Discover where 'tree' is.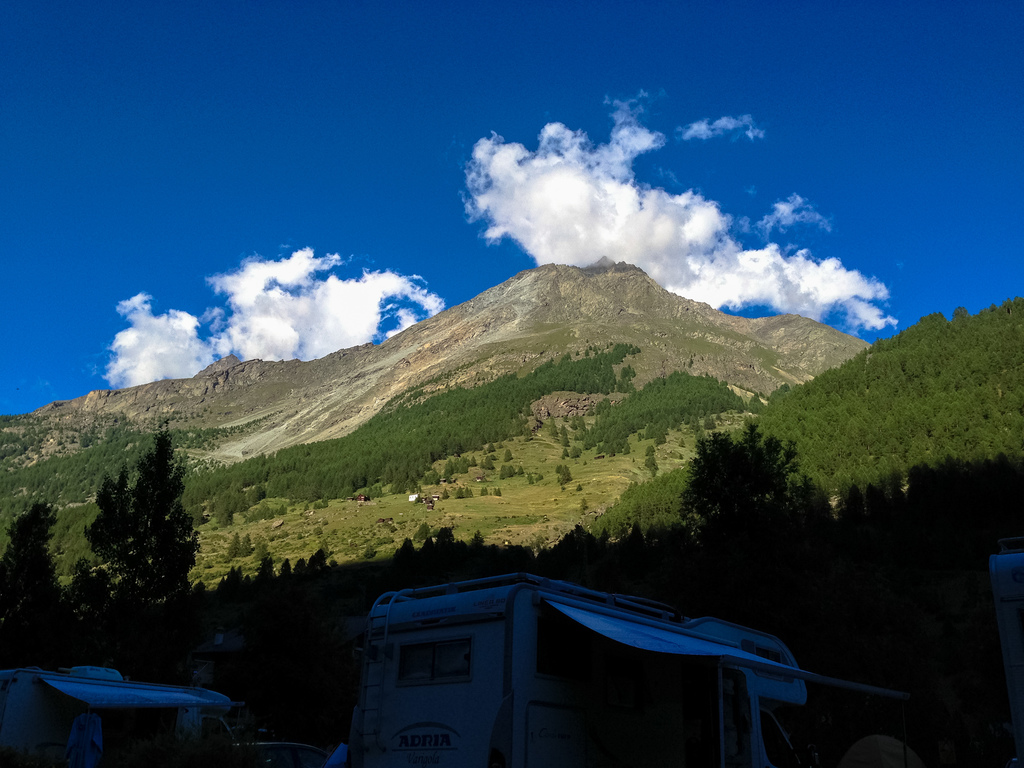
Discovered at 6 497 54 664.
